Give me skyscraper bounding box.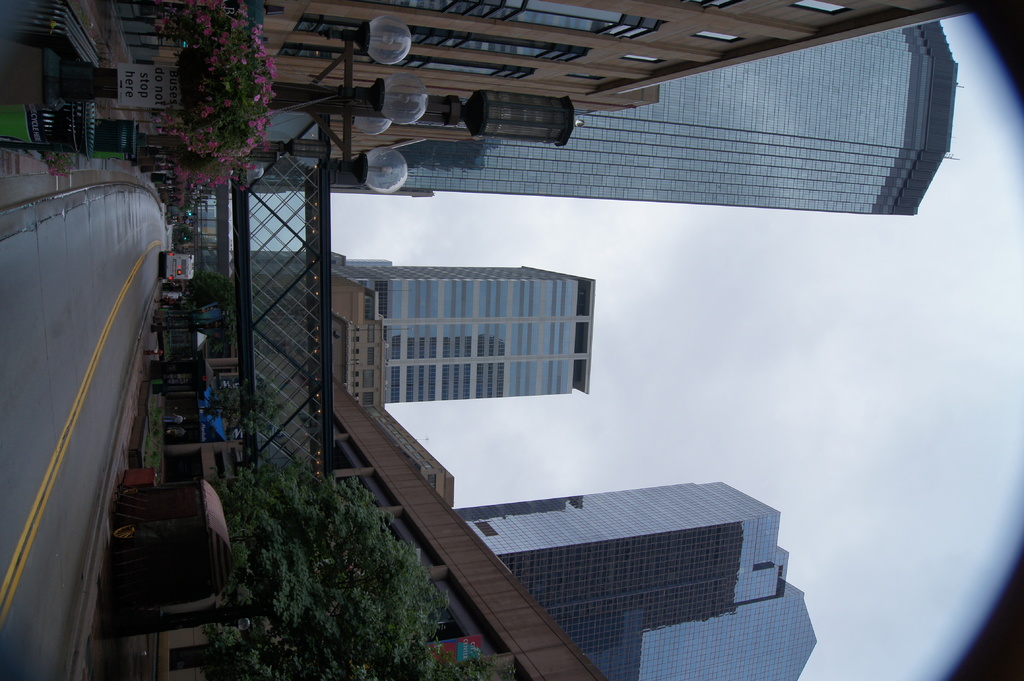
241 248 598 393.
